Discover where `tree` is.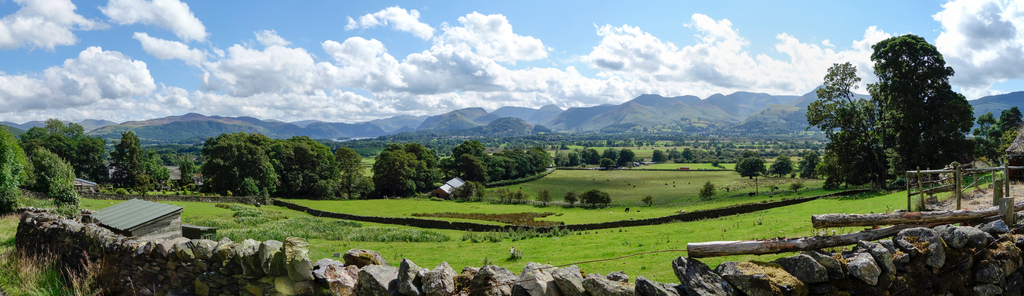
Discovered at pyautogui.locateOnScreen(459, 151, 488, 186).
